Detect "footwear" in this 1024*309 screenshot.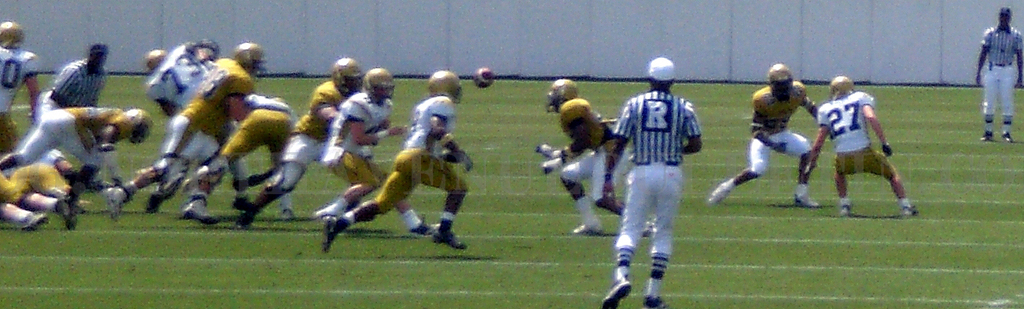
Detection: (237, 212, 264, 231).
